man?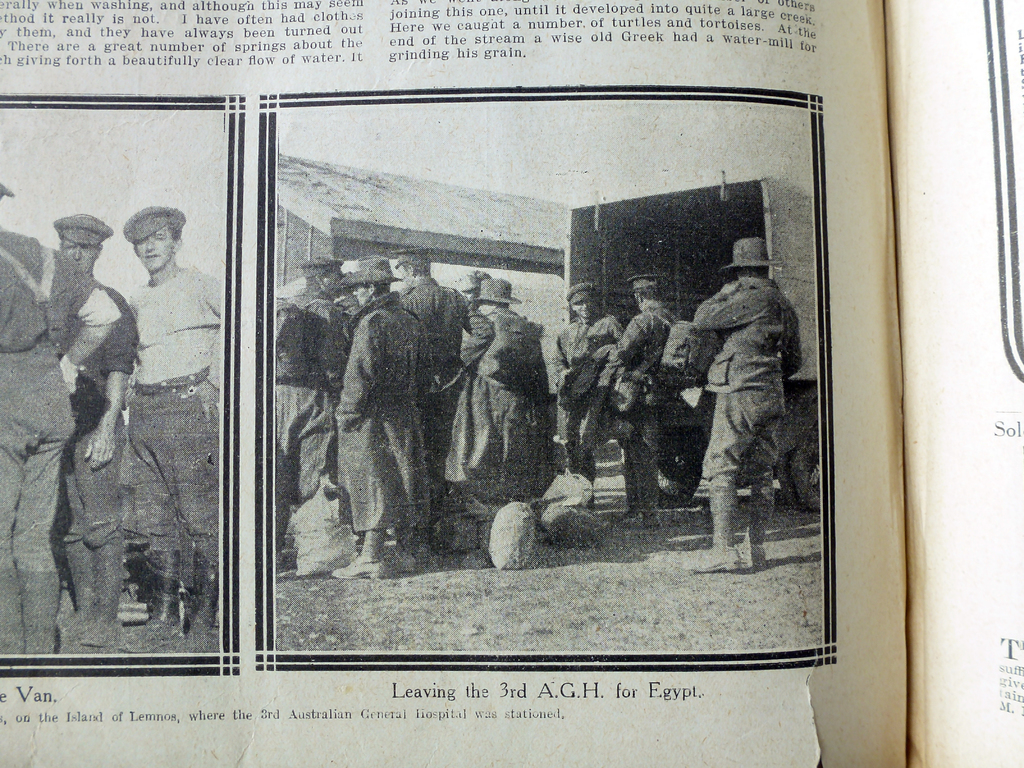
box(545, 277, 620, 513)
